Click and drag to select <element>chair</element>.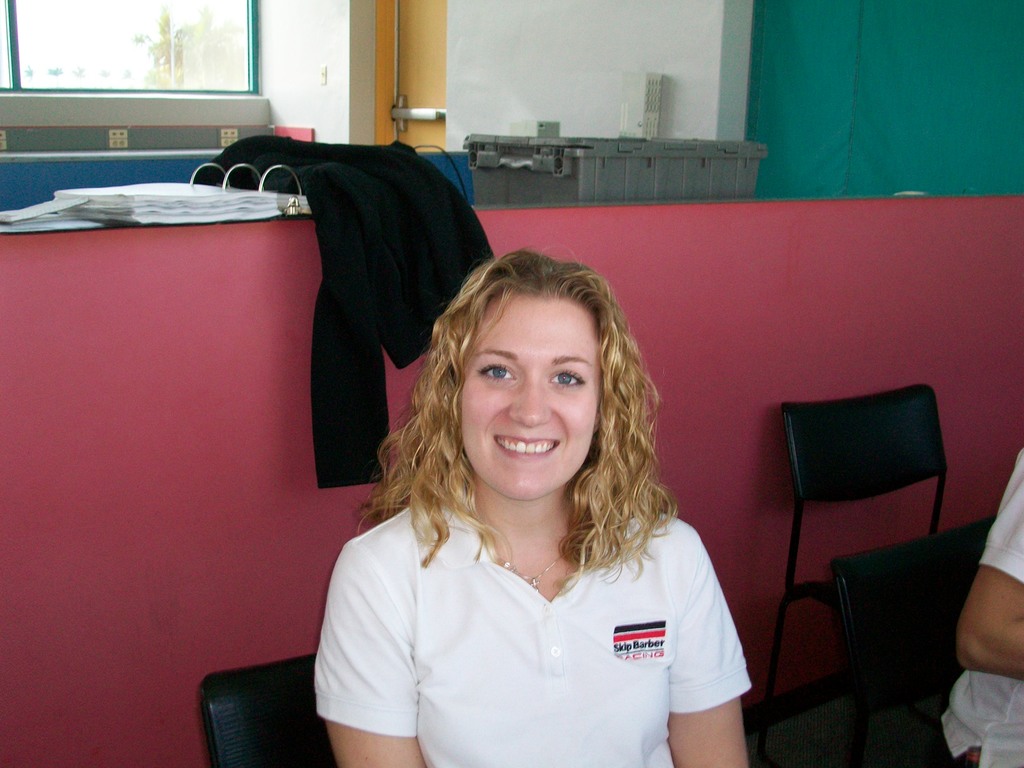
Selection: (196, 653, 344, 767).
